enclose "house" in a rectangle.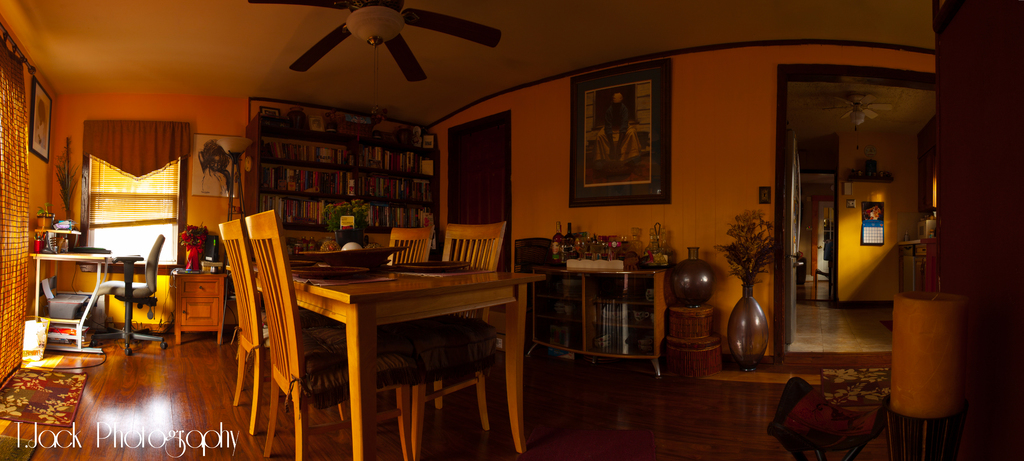
Rect(8, 12, 1023, 460).
